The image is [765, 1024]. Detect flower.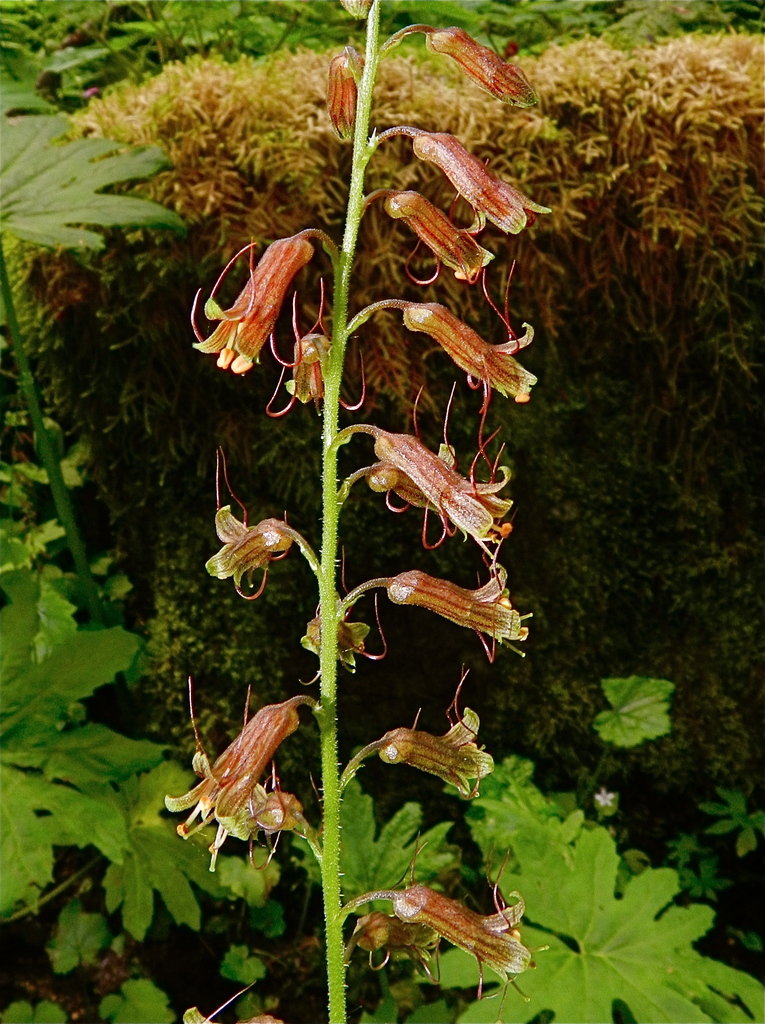
Detection: bbox=(387, 849, 550, 1001).
